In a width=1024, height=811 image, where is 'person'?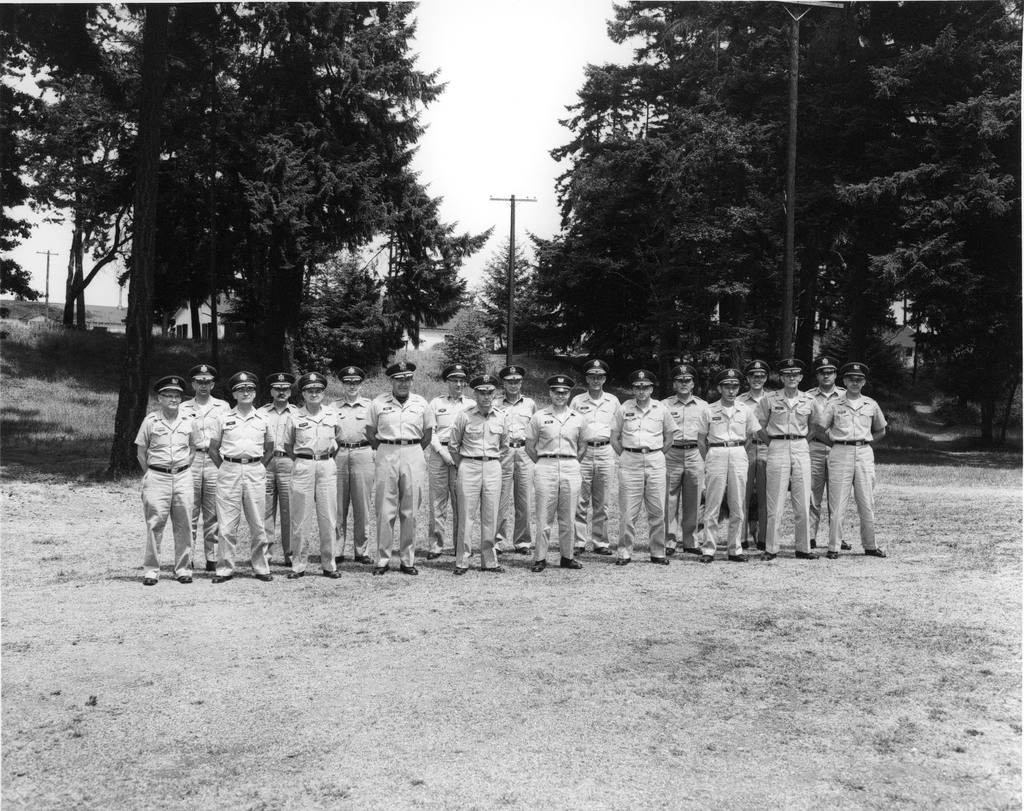
region(186, 366, 225, 574).
